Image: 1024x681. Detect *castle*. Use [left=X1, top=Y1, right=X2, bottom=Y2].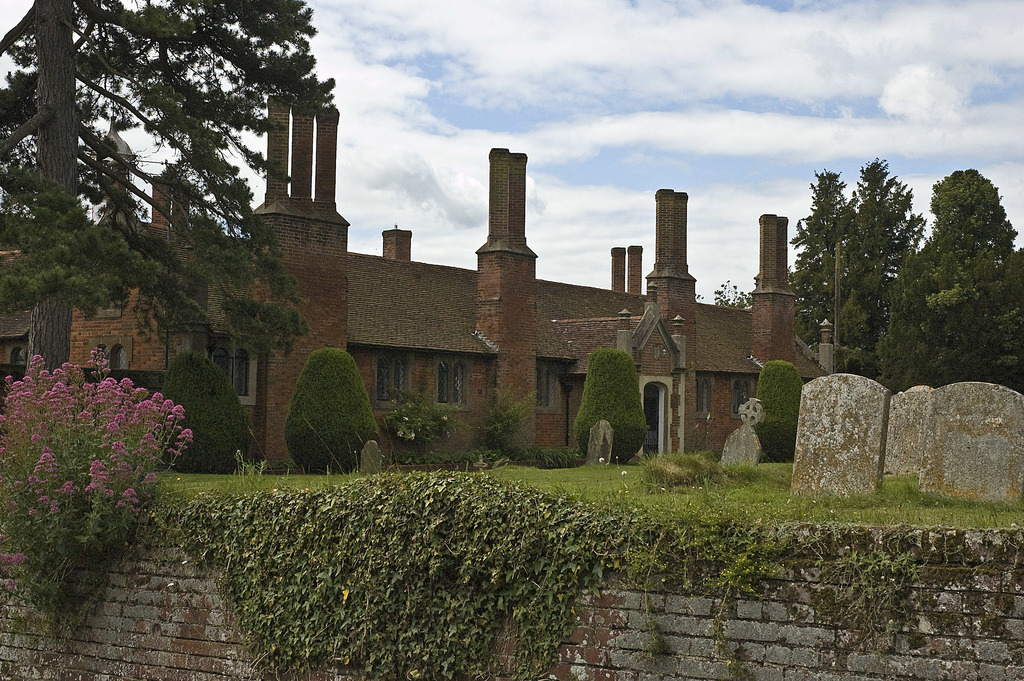
[left=88, top=70, right=914, bottom=520].
